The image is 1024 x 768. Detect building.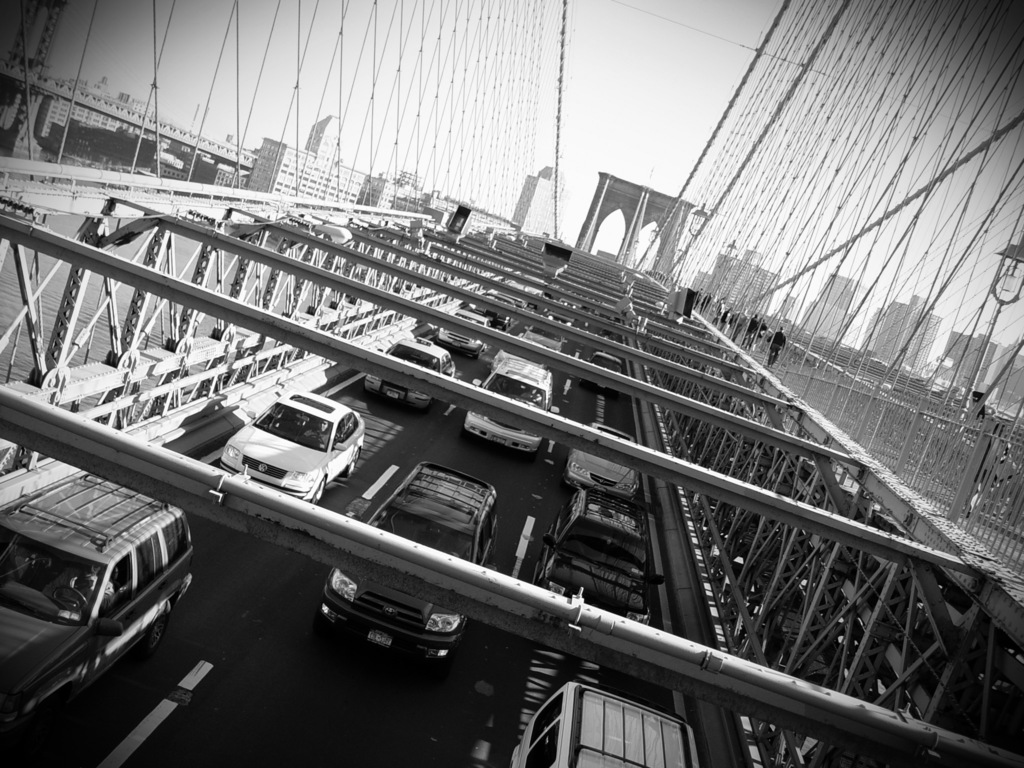
Detection: [862,290,943,369].
